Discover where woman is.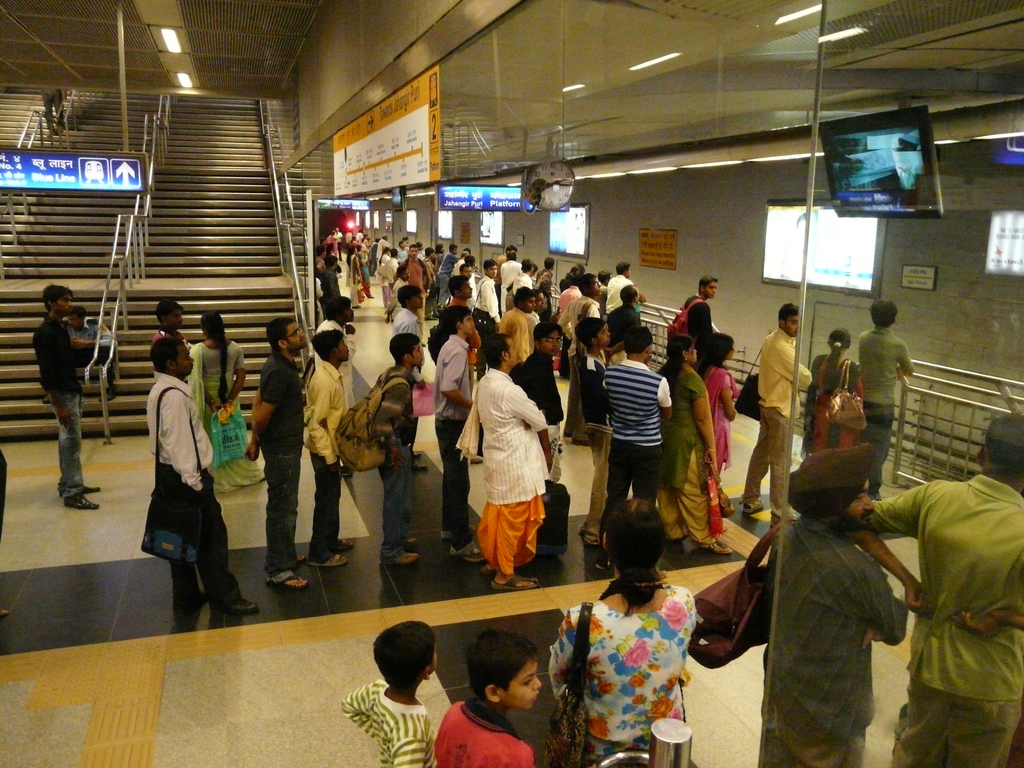
Discovered at [x1=345, y1=247, x2=361, y2=308].
